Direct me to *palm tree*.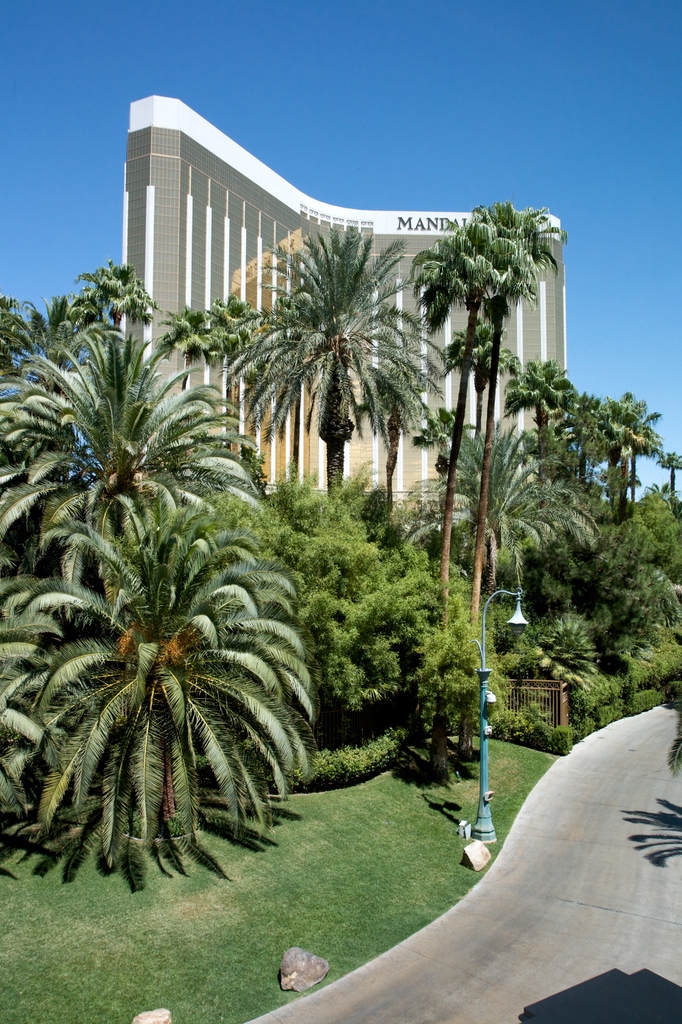
Direction: crop(0, 305, 5, 431).
